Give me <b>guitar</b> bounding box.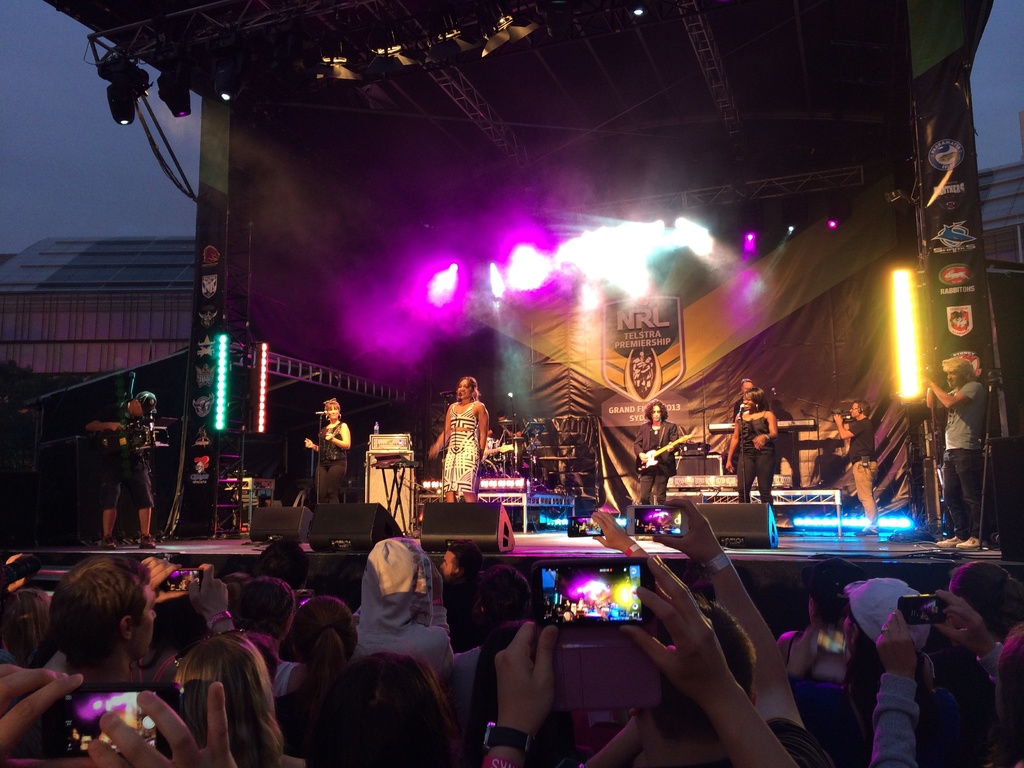
BBox(637, 435, 690, 474).
